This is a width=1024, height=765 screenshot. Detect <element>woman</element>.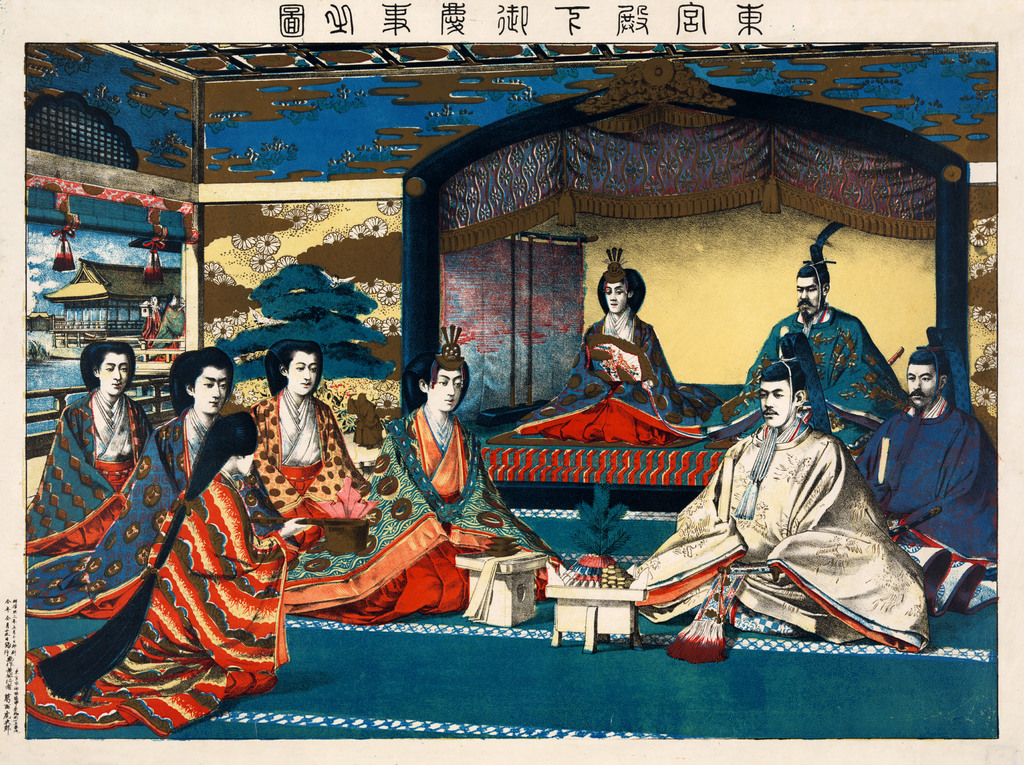
513/250/727/447.
